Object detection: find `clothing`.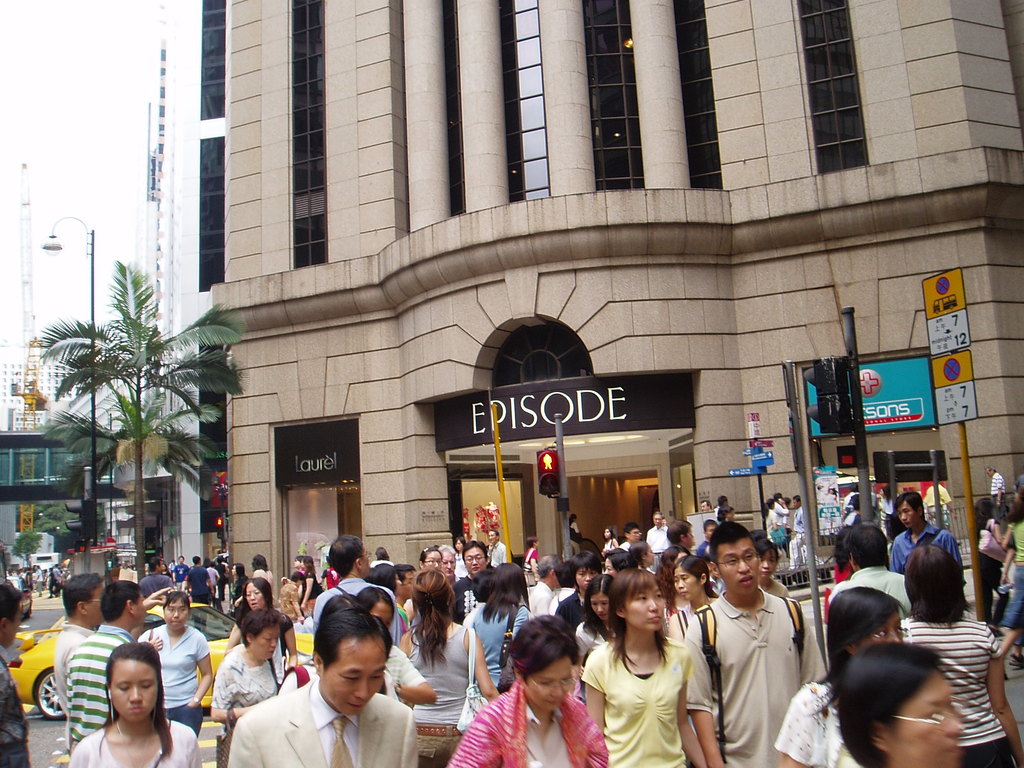
794/502/810/575.
